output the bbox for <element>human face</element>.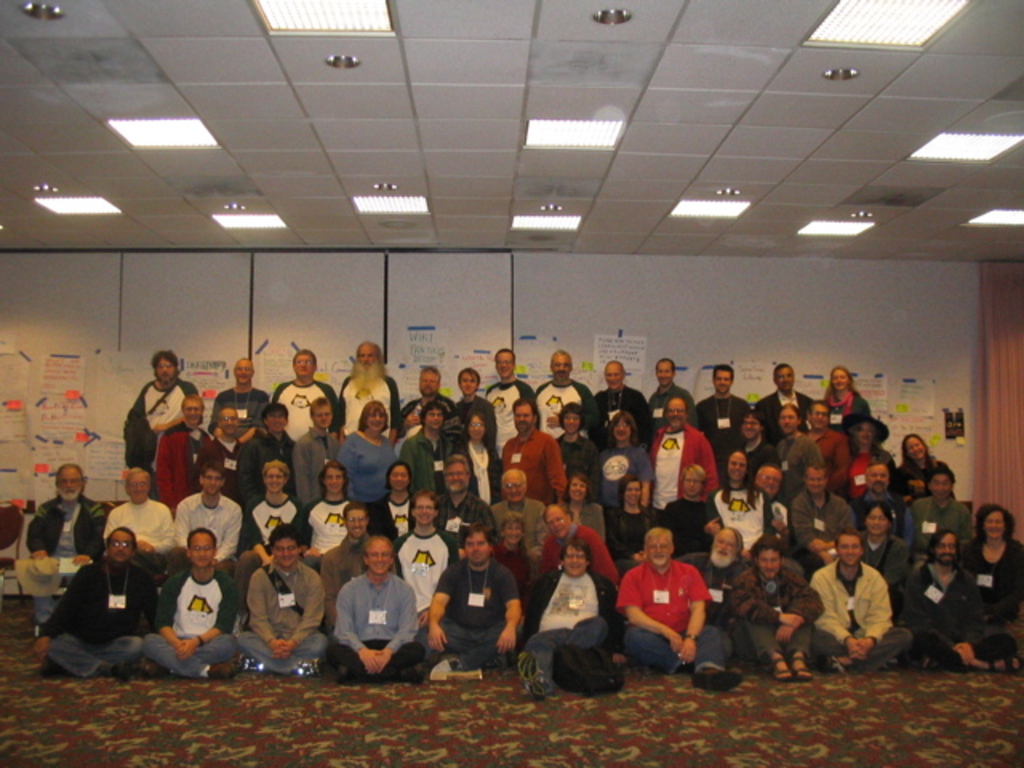
x1=501, y1=475, x2=523, y2=499.
